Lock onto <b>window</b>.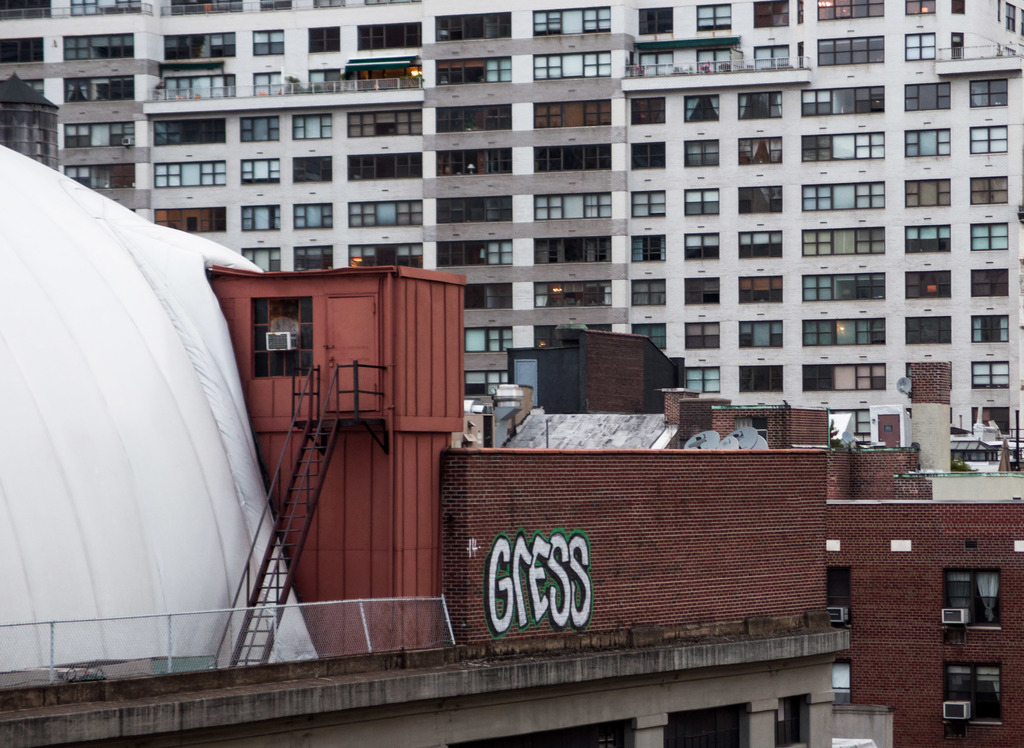
Locked: <region>899, 0, 936, 17</region>.
